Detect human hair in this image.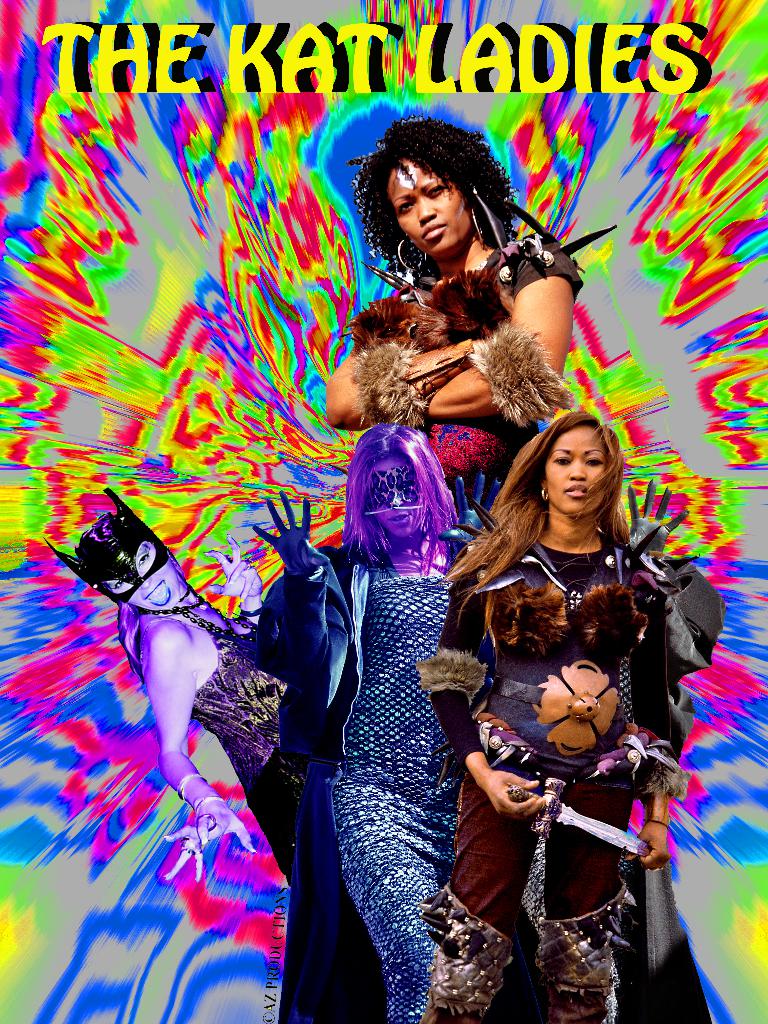
Detection: [451,414,622,601].
